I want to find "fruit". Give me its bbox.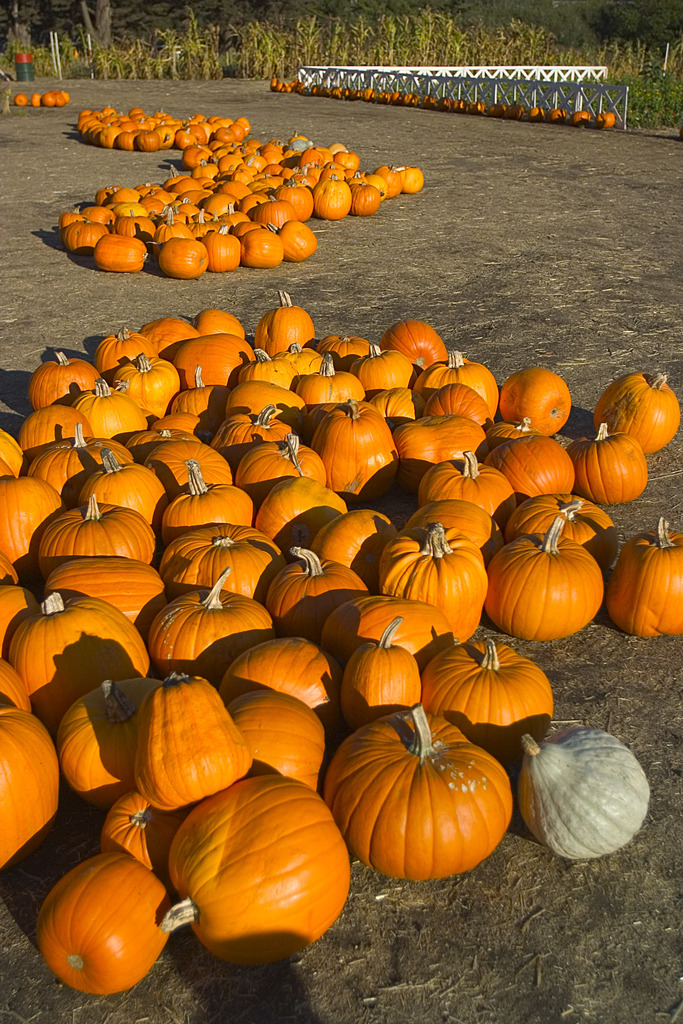
select_region(604, 513, 682, 639).
